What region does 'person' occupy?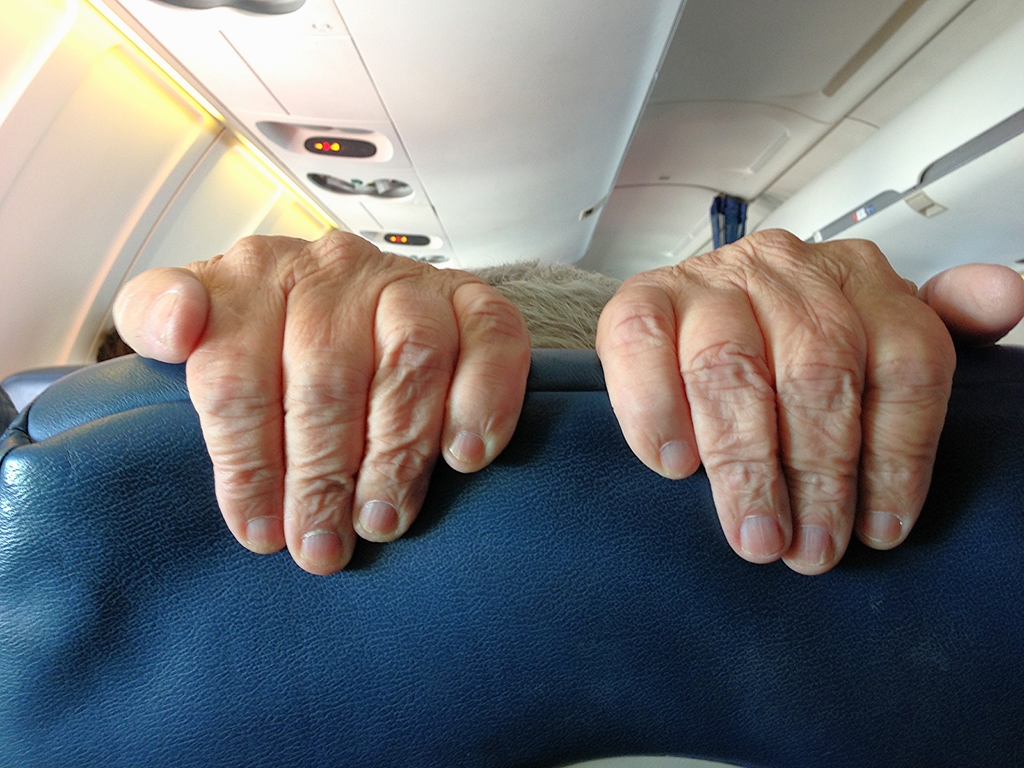
{"x1": 113, "y1": 253, "x2": 1023, "y2": 577}.
